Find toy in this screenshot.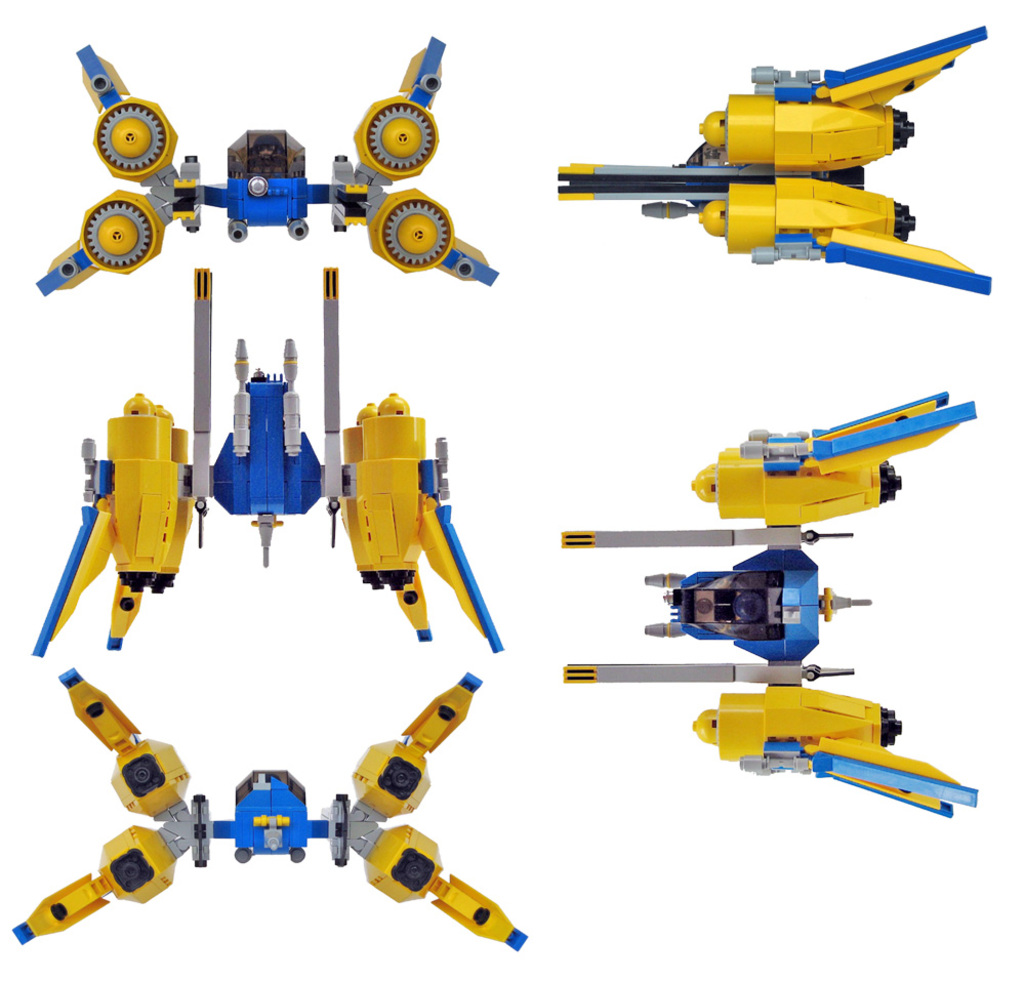
The bounding box for toy is <box>12,254,496,654</box>.
